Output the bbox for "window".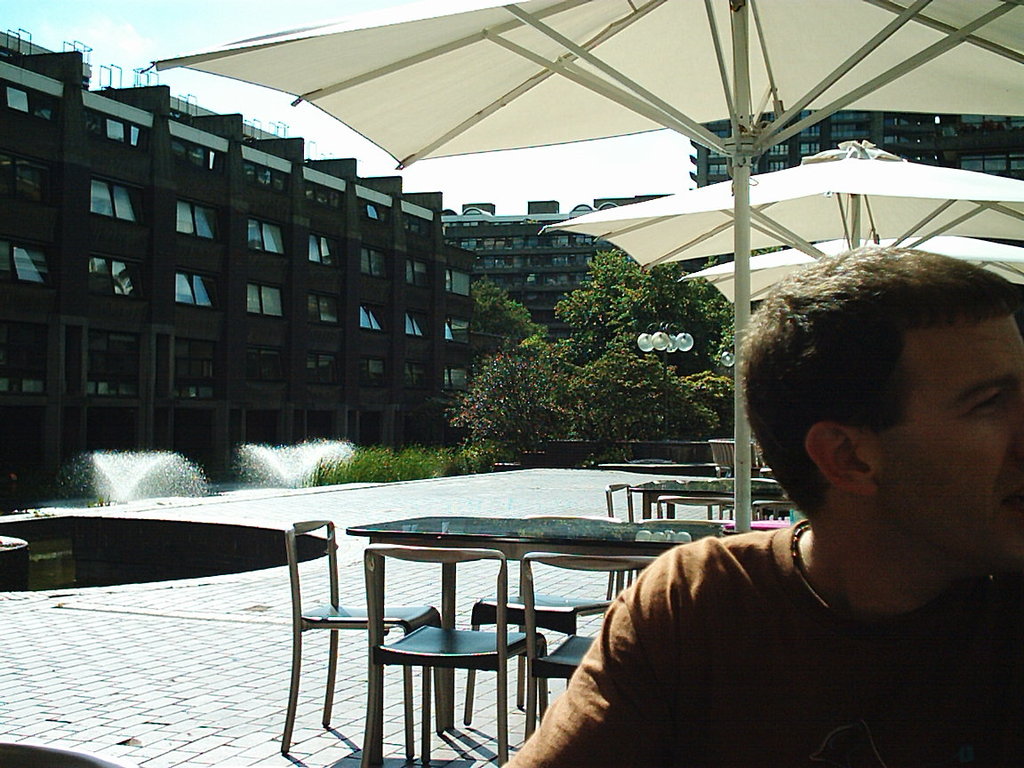
region(238, 348, 289, 383).
